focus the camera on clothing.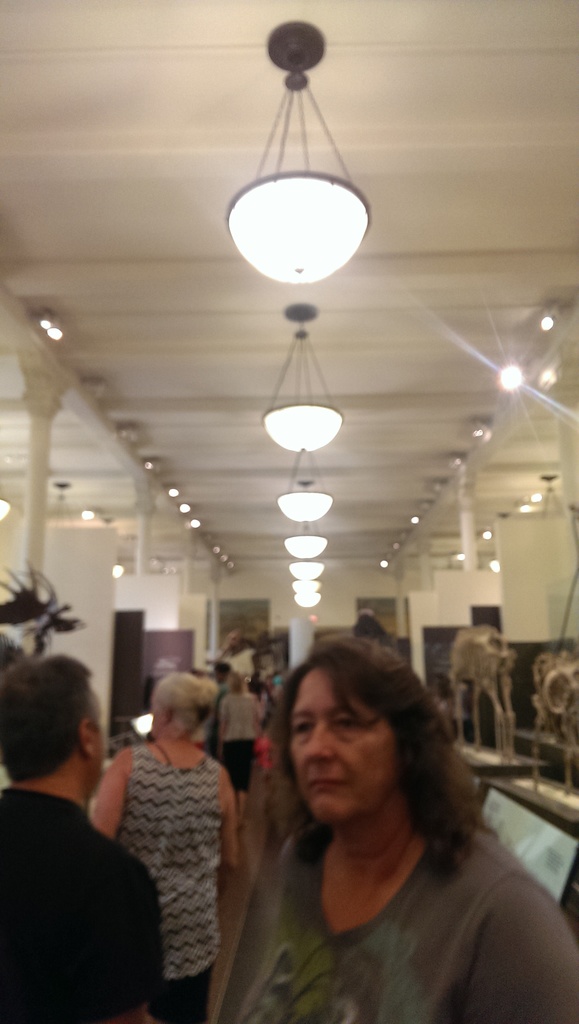
Focus region: x1=221, y1=650, x2=265, y2=684.
